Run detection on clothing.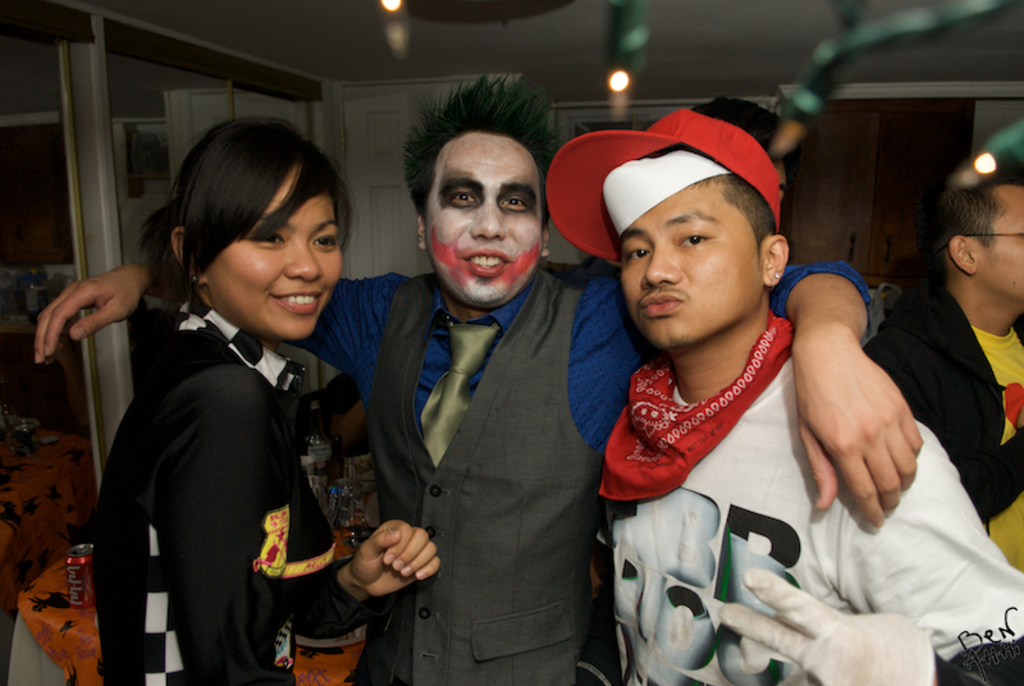
Result: x1=881 y1=260 x2=1020 y2=685.
